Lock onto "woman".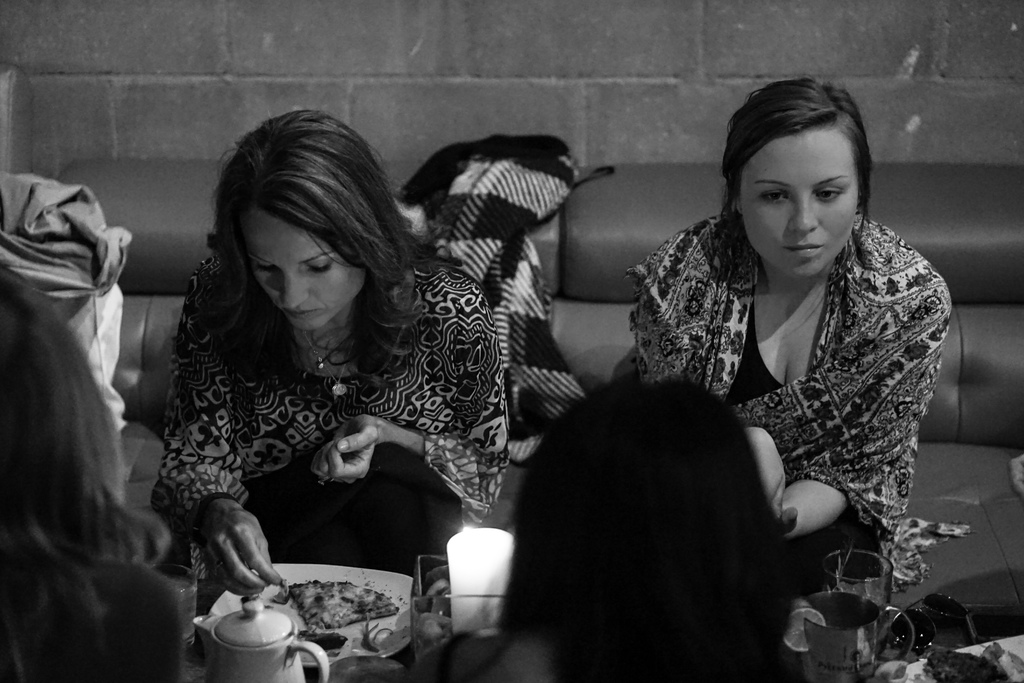
Locked: (x1=122, y1=98, x2=531, y2=643).
